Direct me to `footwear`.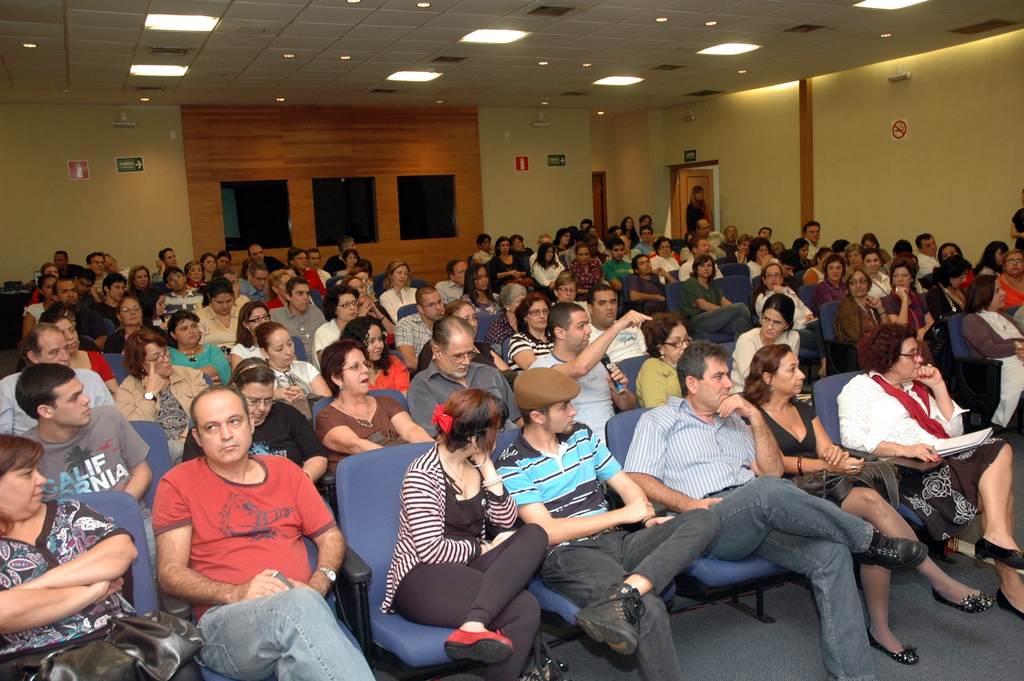
Direction: select_region(973, 543, 1023, 571).
